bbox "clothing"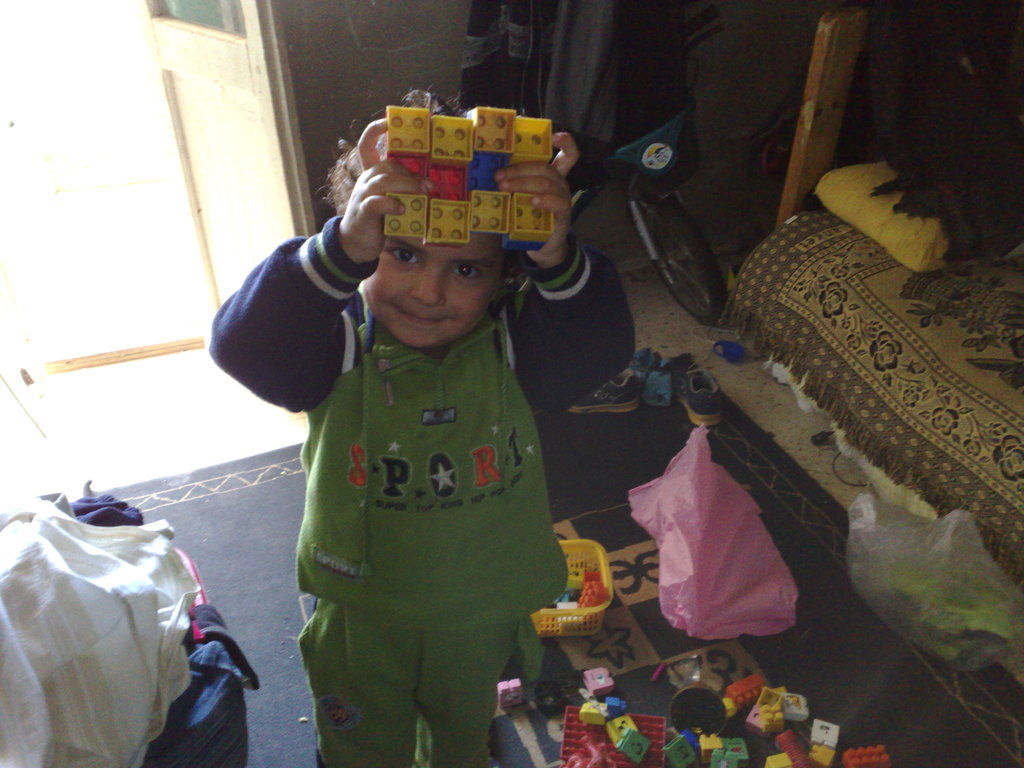
<bbox>258, 212, 574, 744</bbox>
